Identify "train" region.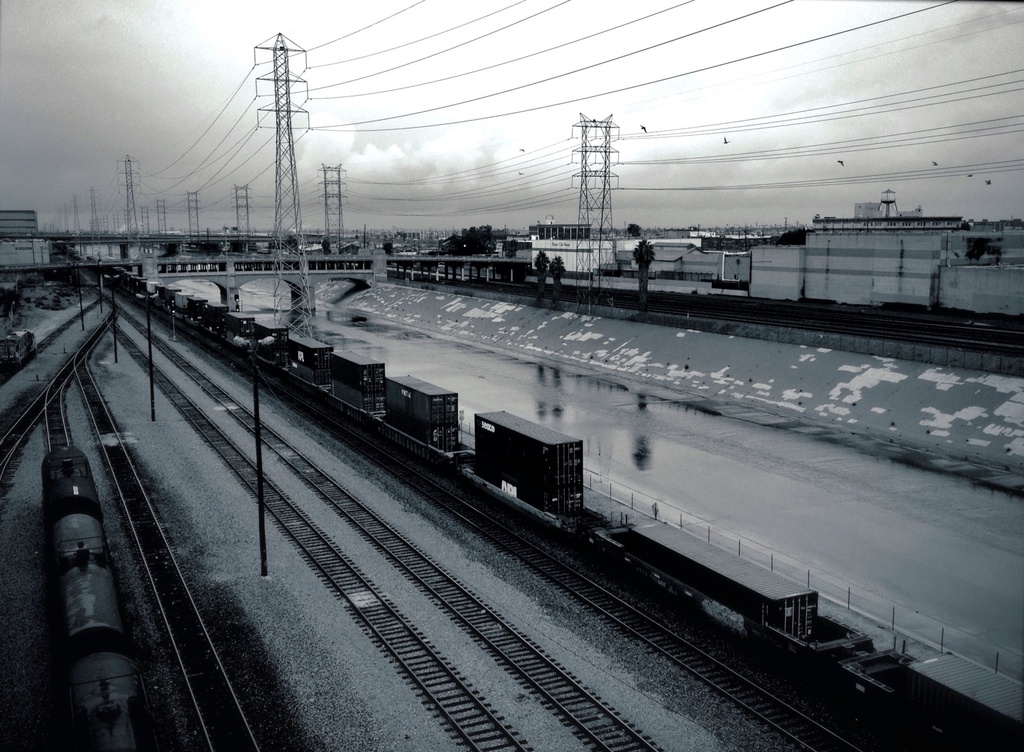
Region: [left=107, top=273, right=1023, bottom=751].
